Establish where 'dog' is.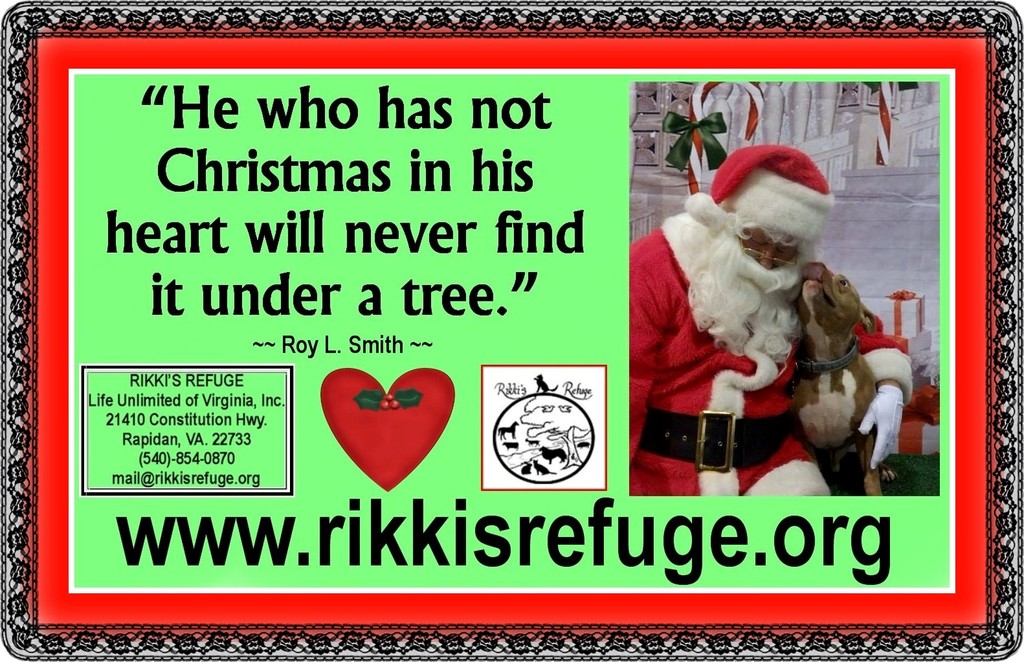
Established at <box>498,420,520,439</box>.
